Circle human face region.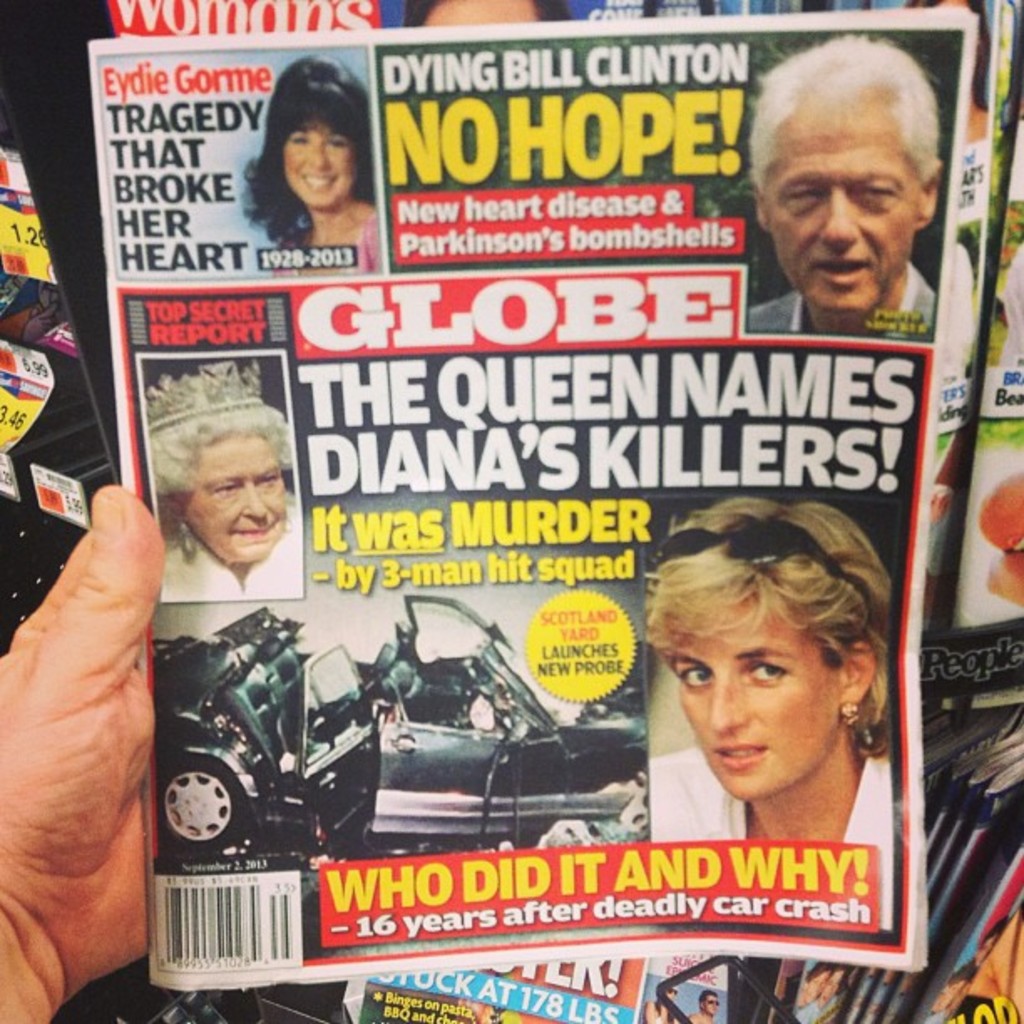
Region: bbox(803, 970, 822, 999).
